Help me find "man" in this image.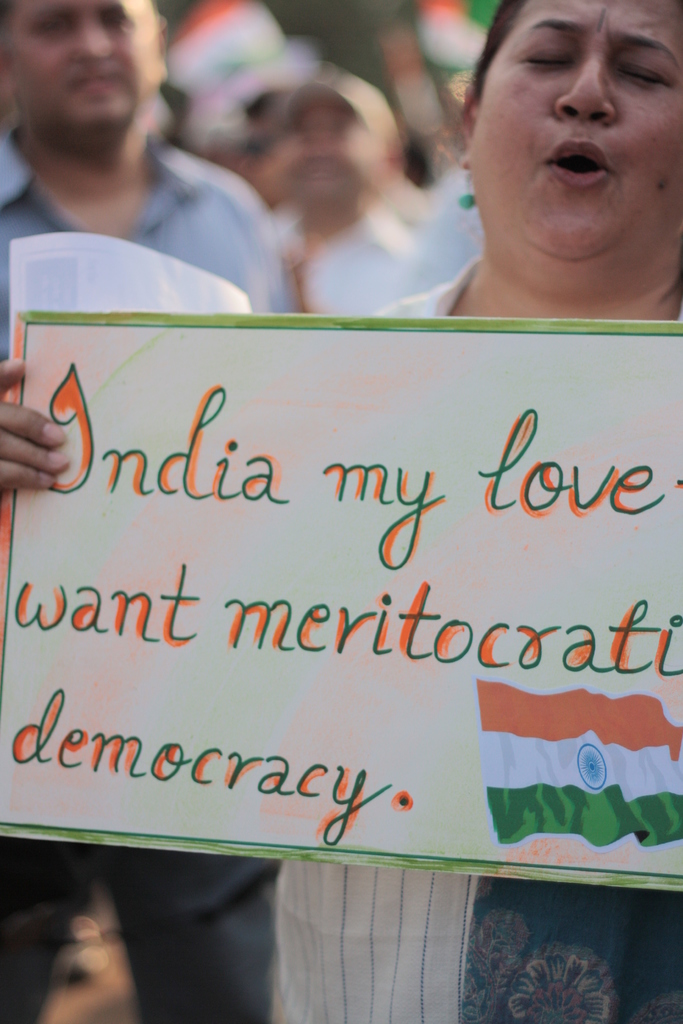
Found it: 267, 72, 415, 312.
